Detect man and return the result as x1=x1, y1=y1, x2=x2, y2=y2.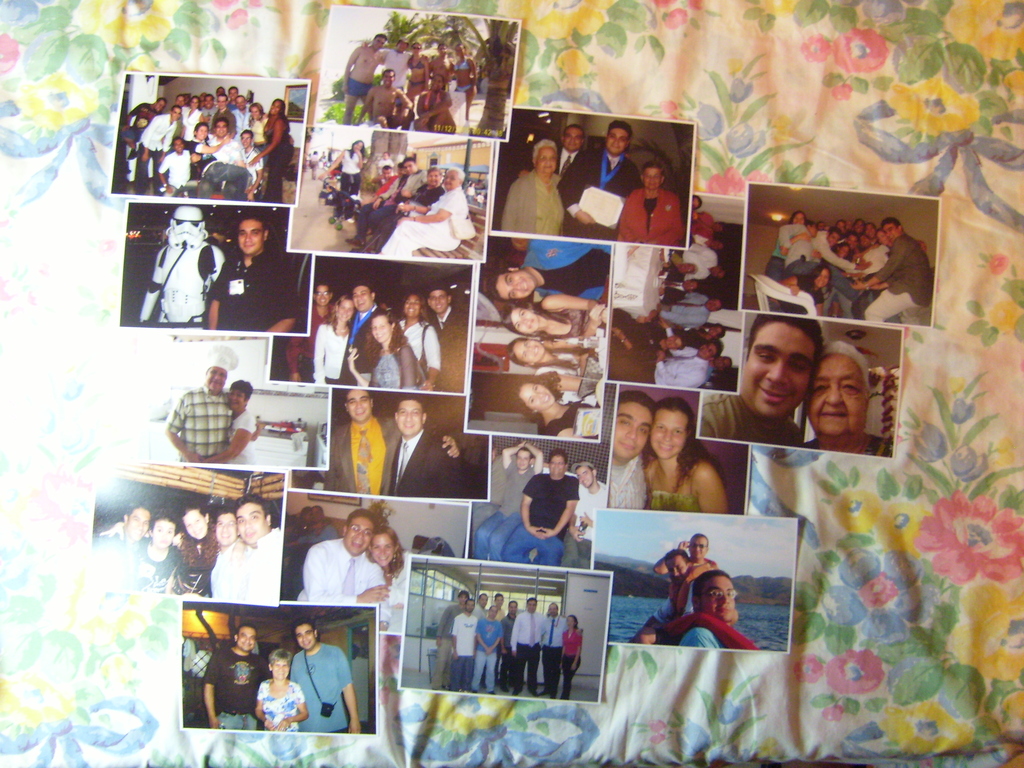
x1=849, y1=216, x2=932, y2=323.
